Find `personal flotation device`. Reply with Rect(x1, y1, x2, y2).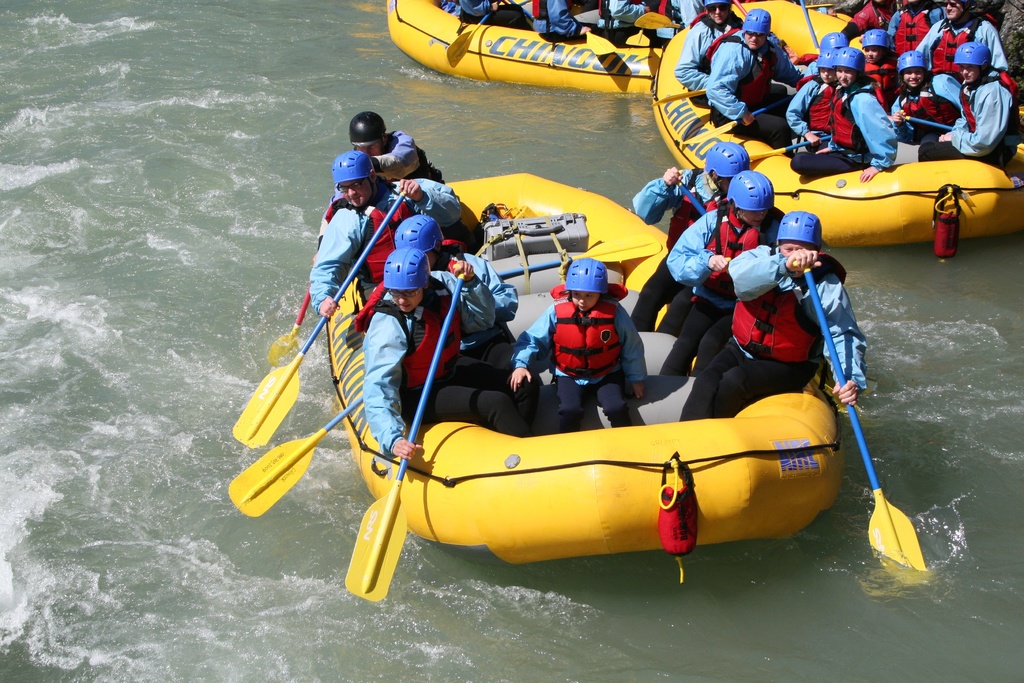
Rect(859, 62, 893, 111).
